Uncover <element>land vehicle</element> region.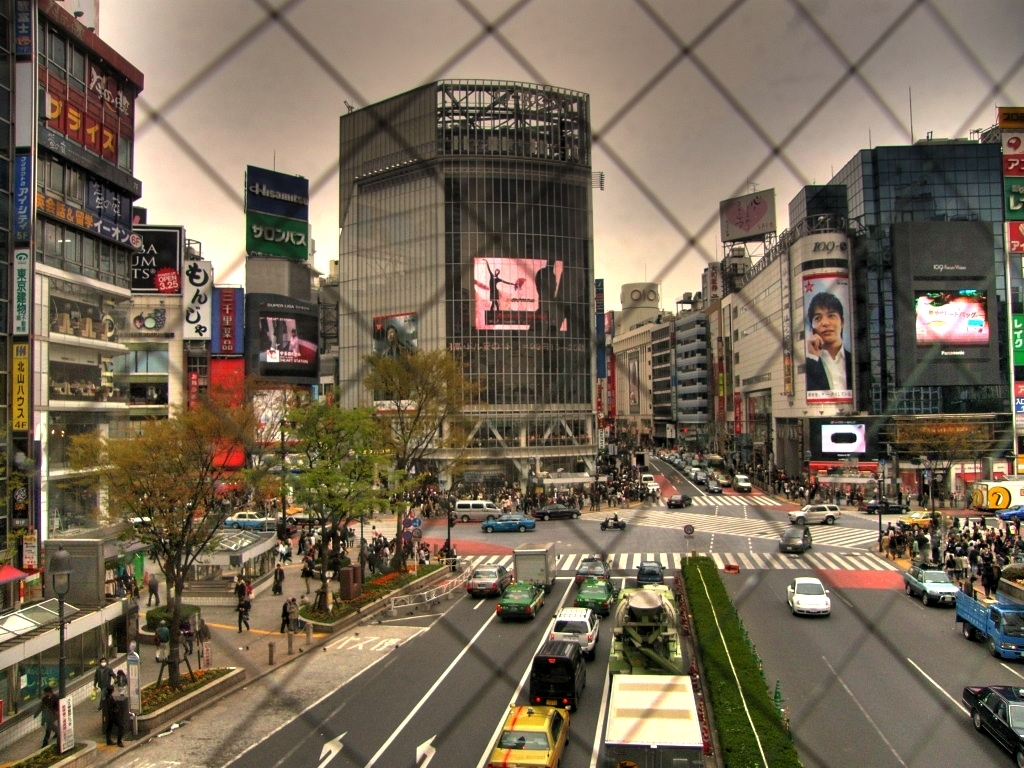
Uncovered: bbox=(547, 605, 594, 653).
